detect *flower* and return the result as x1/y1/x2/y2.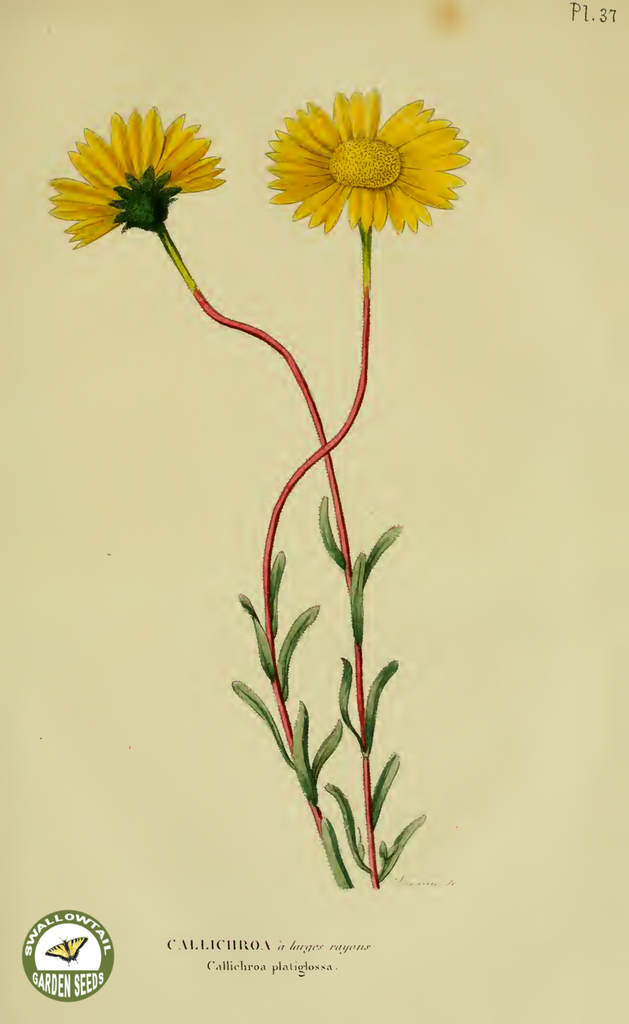
261/84/462/221.
